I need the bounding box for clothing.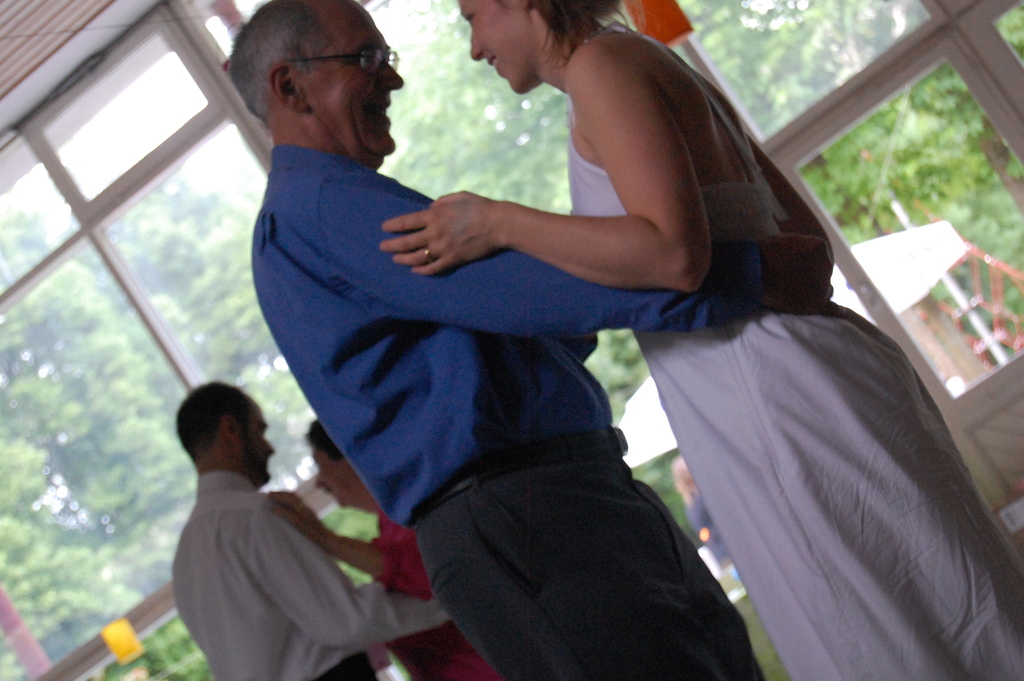
Here it is: <bbox>246, 140, 787, 680</bbox>.
